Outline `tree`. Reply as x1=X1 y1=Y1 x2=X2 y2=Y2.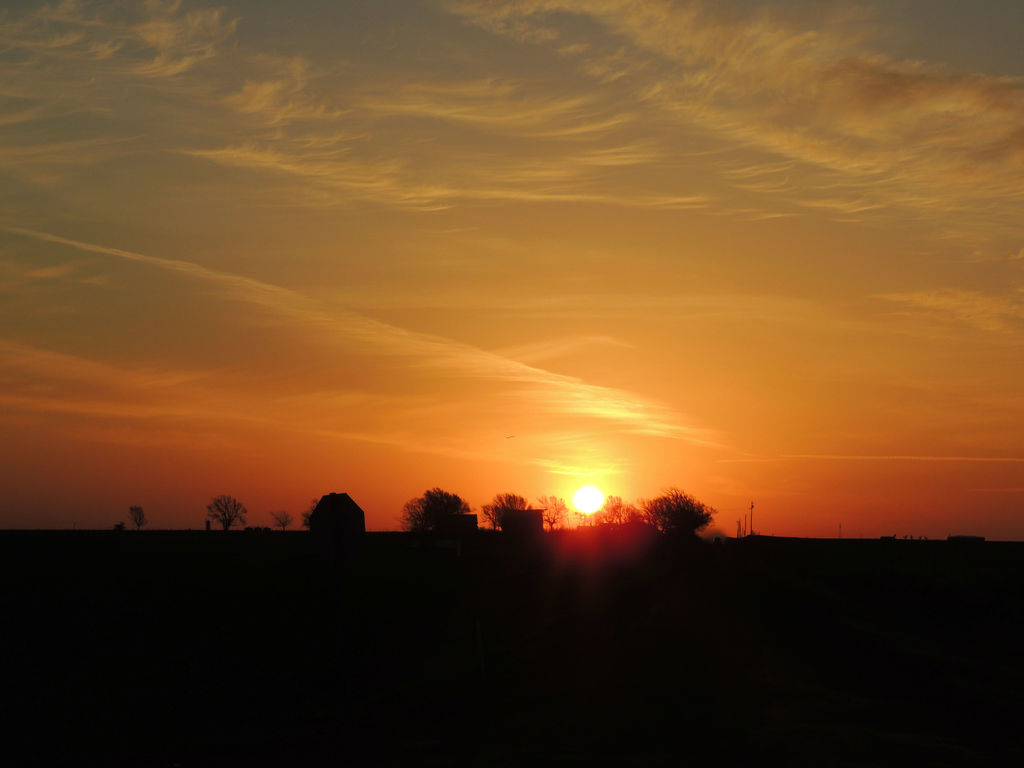
x1=534 y1=495 x2=568 y2=533.
